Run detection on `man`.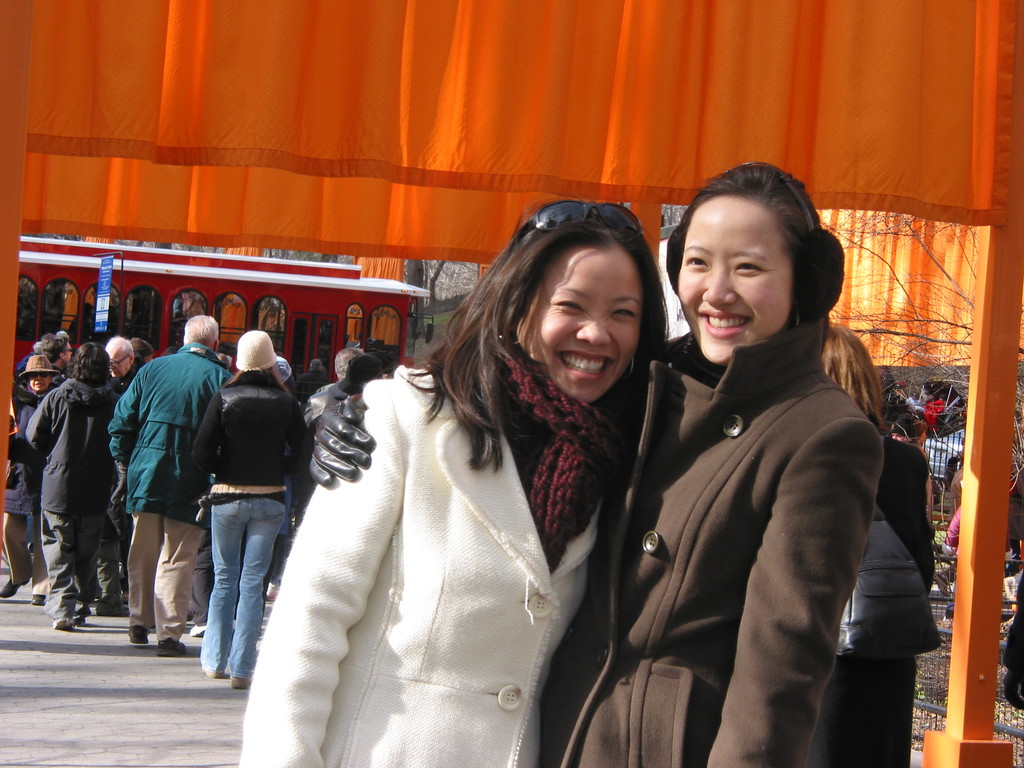
Result: <region>305, 346, 367, 409</region>.
